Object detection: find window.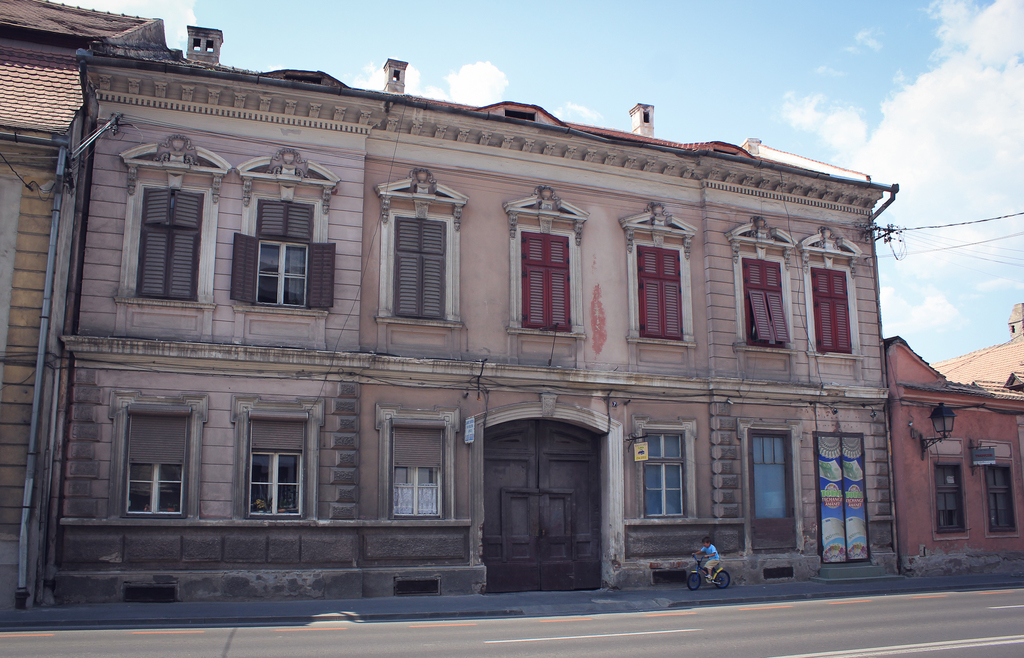
<region>740, 261, 788, 349</region>.
